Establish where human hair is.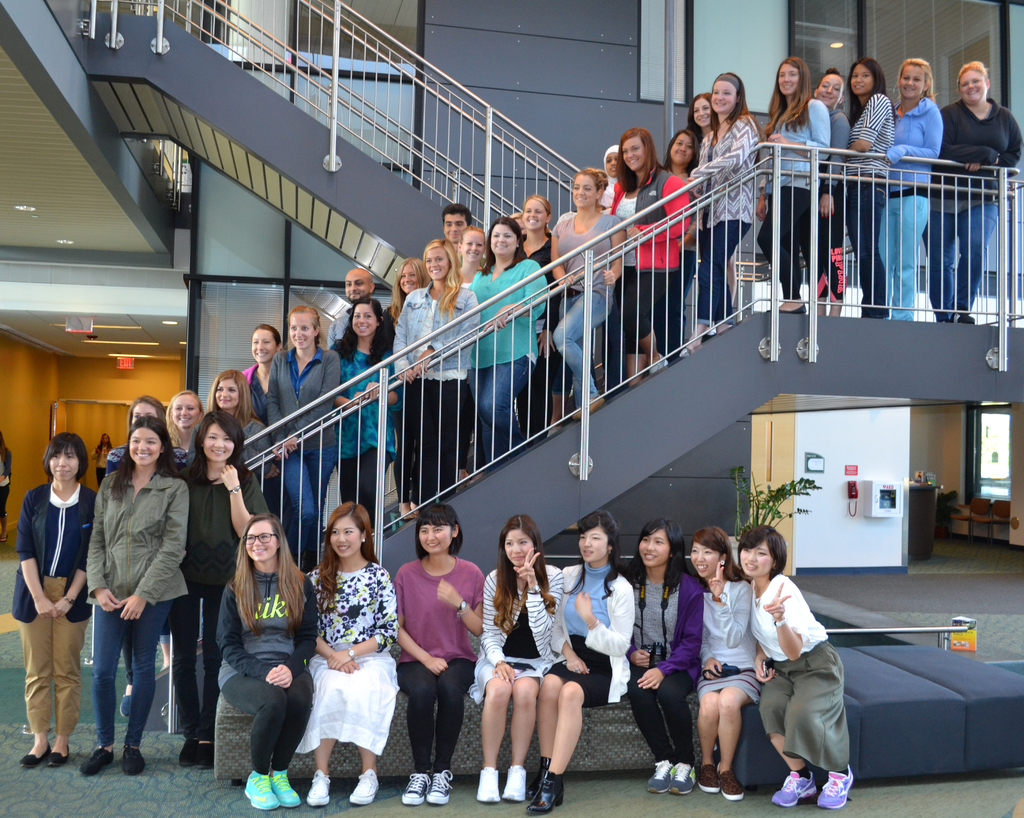
Established at (left=813, top=63, right=842, bottom=90).
